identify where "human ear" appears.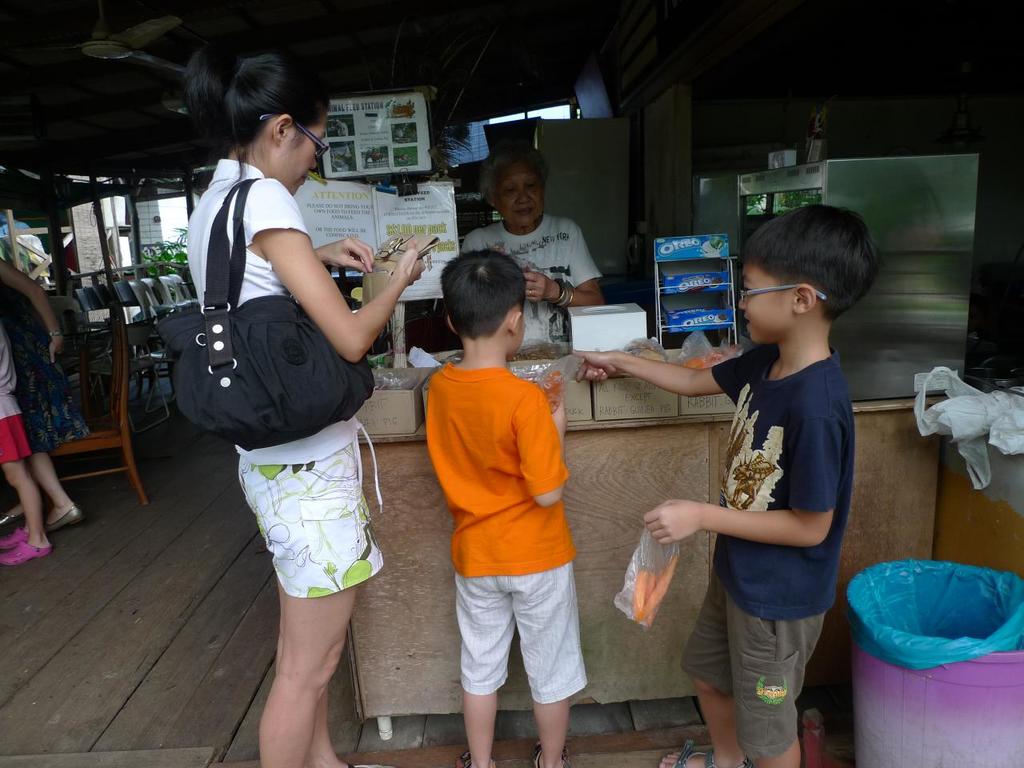
Appears at select_region(793, 284, 815, 314).
